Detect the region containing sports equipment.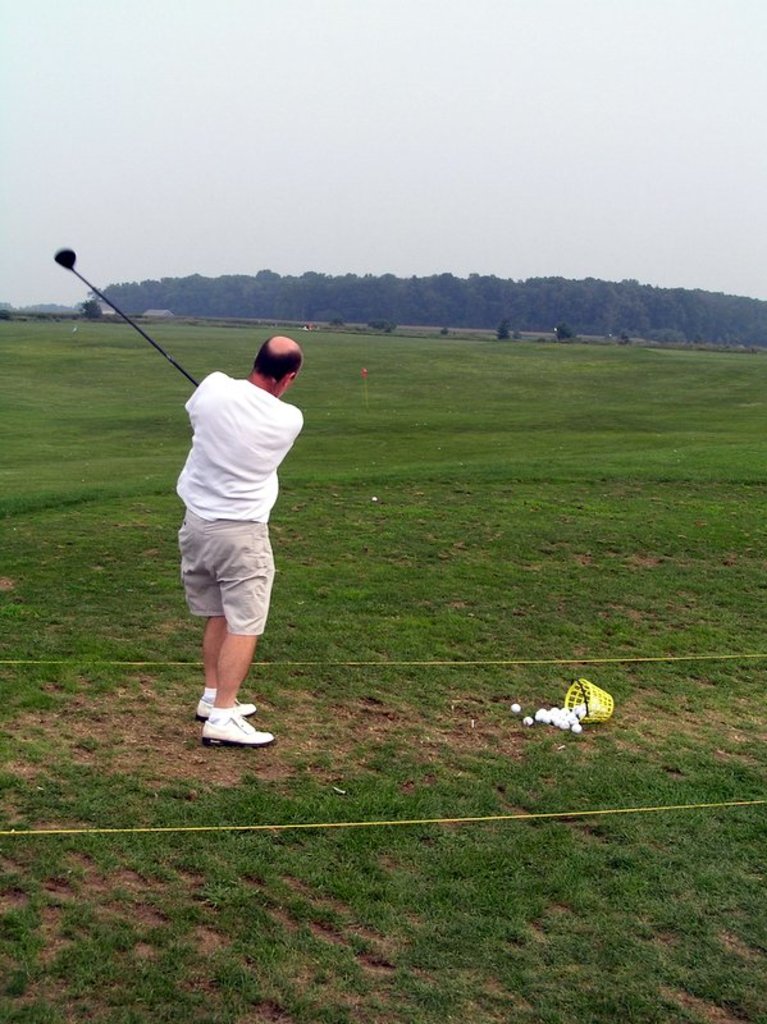
[54, 247, 200, 385].
